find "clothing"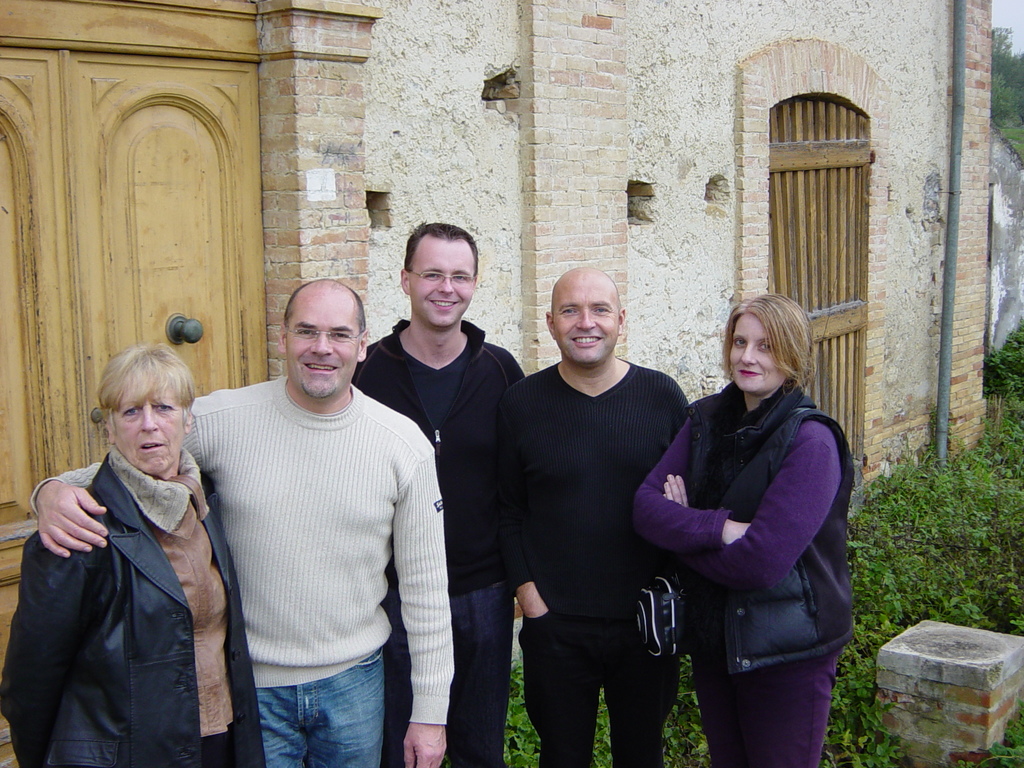
32/376/456/767
